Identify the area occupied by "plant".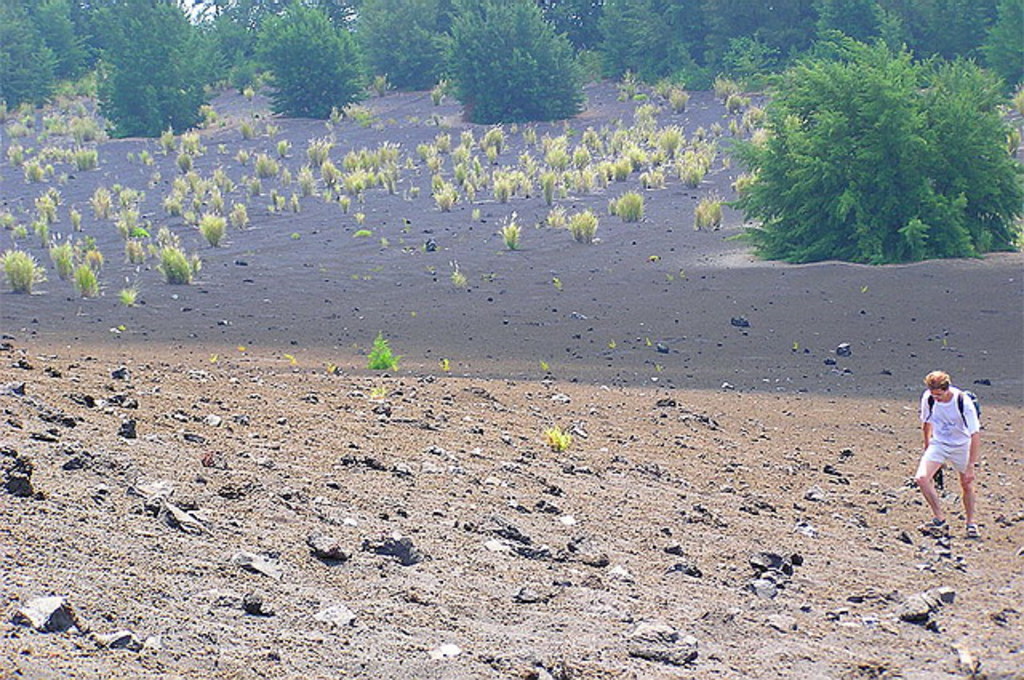
Area: 365, 379, 387, 398.
